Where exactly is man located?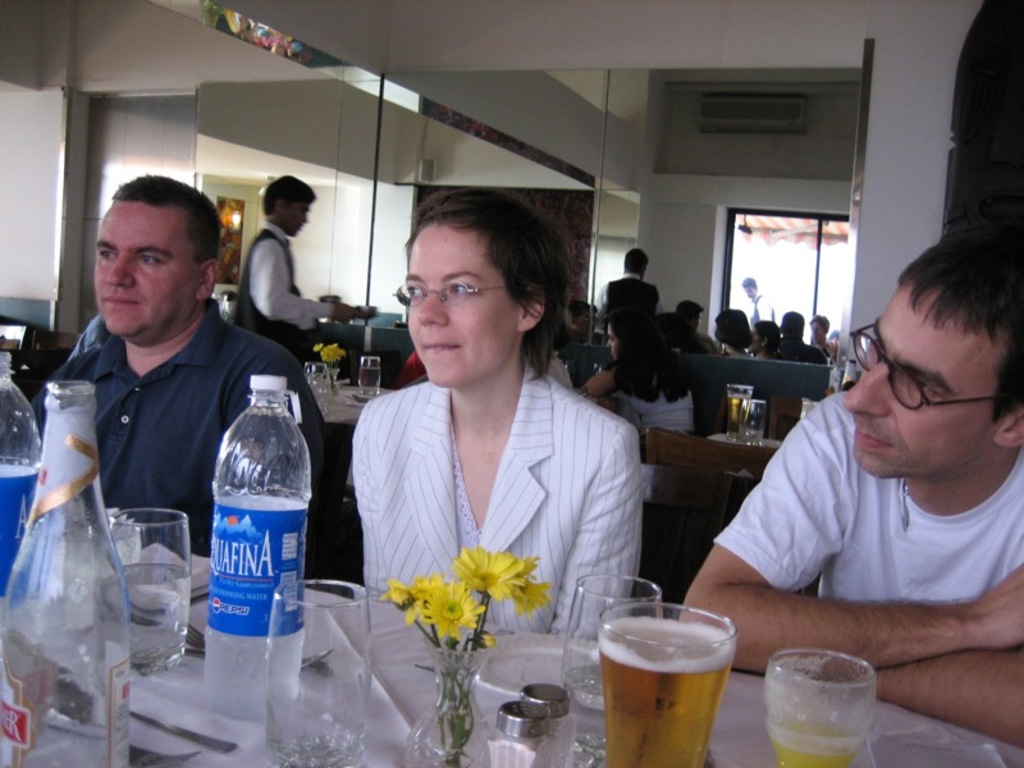
Its bounding box is <region>234, 173, 364, 367</region>.
